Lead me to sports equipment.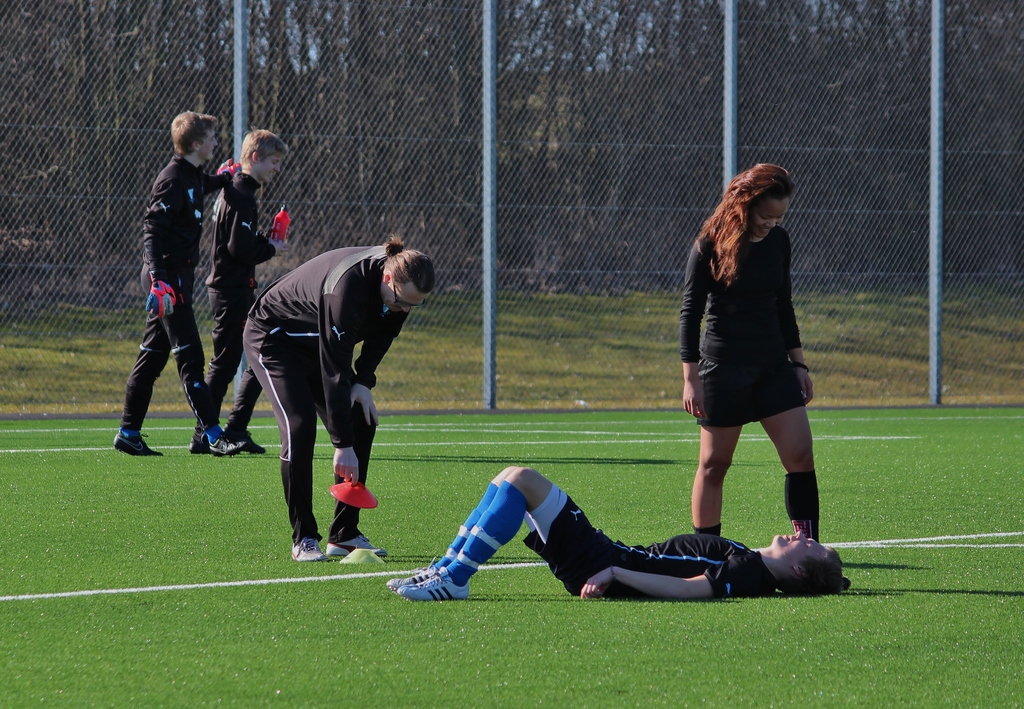
Lead to [401,571,467,593].
